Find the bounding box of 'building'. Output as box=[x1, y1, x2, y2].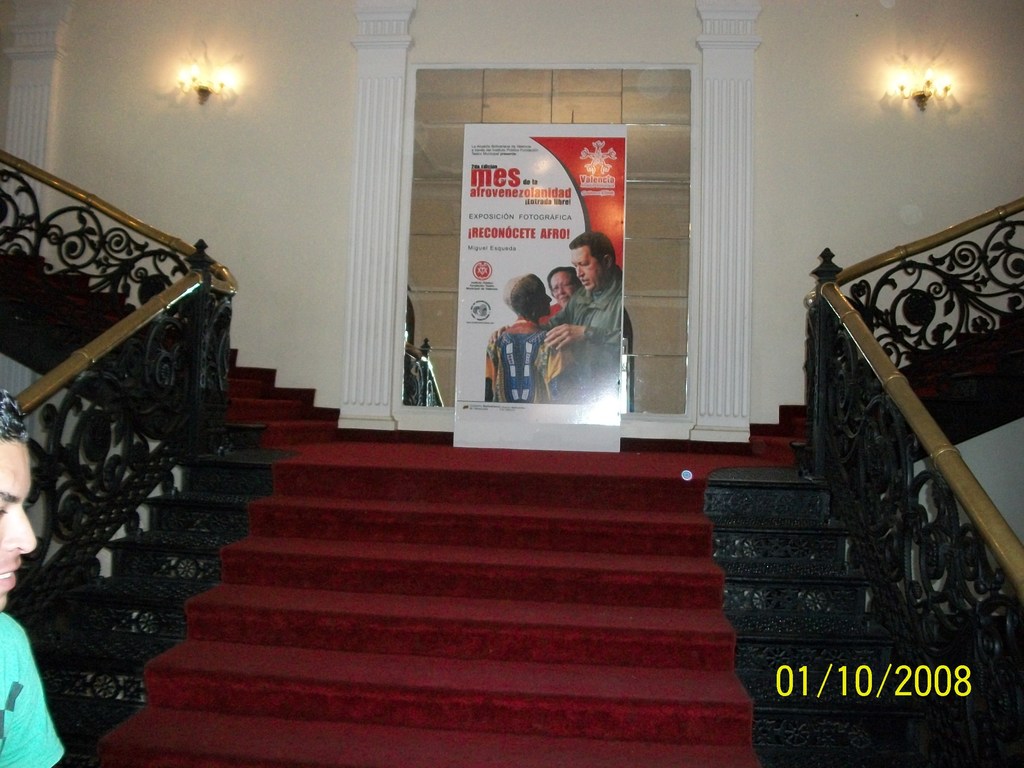
box=[0, 0, 1023, 767].
